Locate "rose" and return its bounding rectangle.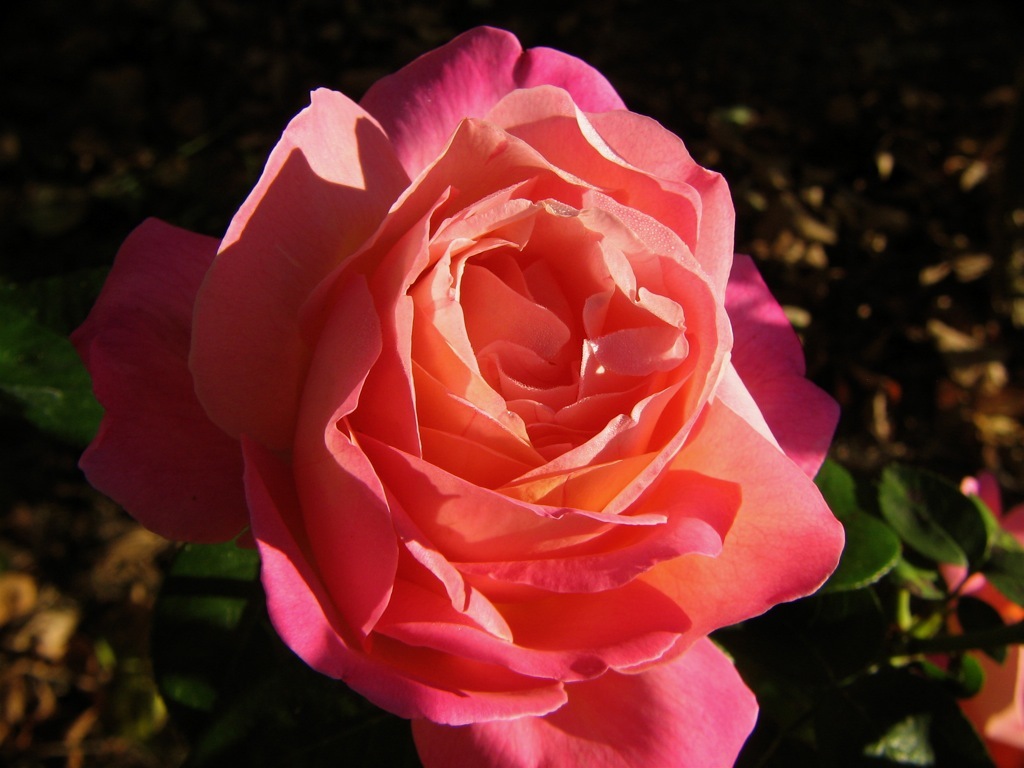
locate(927, 477, 1023, 767).
